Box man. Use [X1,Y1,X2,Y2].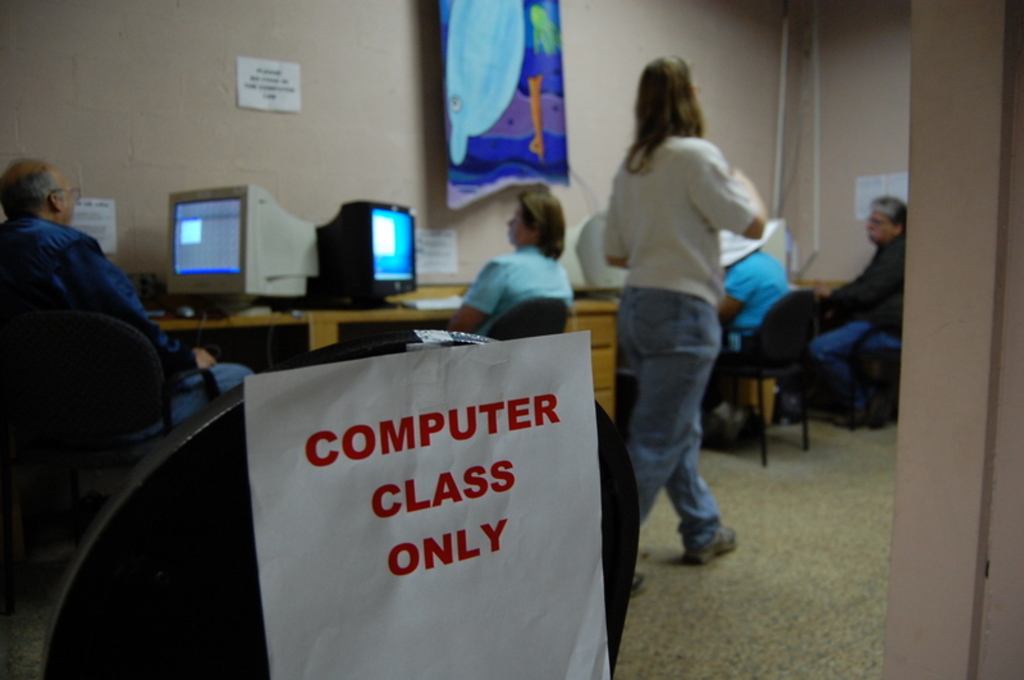
[803,198,909,434].
